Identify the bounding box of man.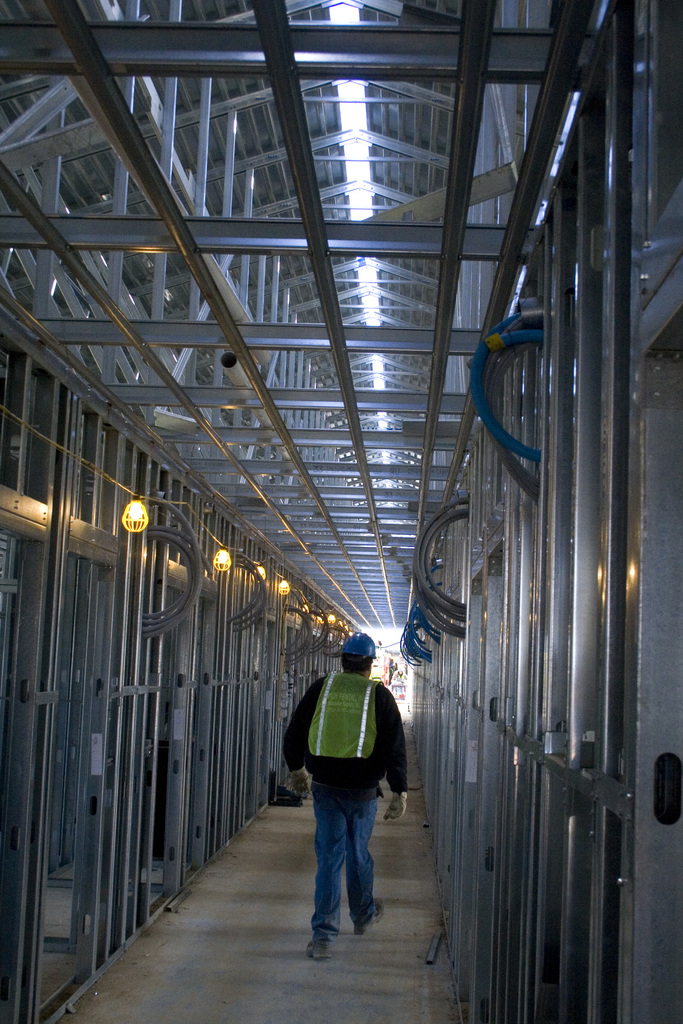
(287,631,429,956).
